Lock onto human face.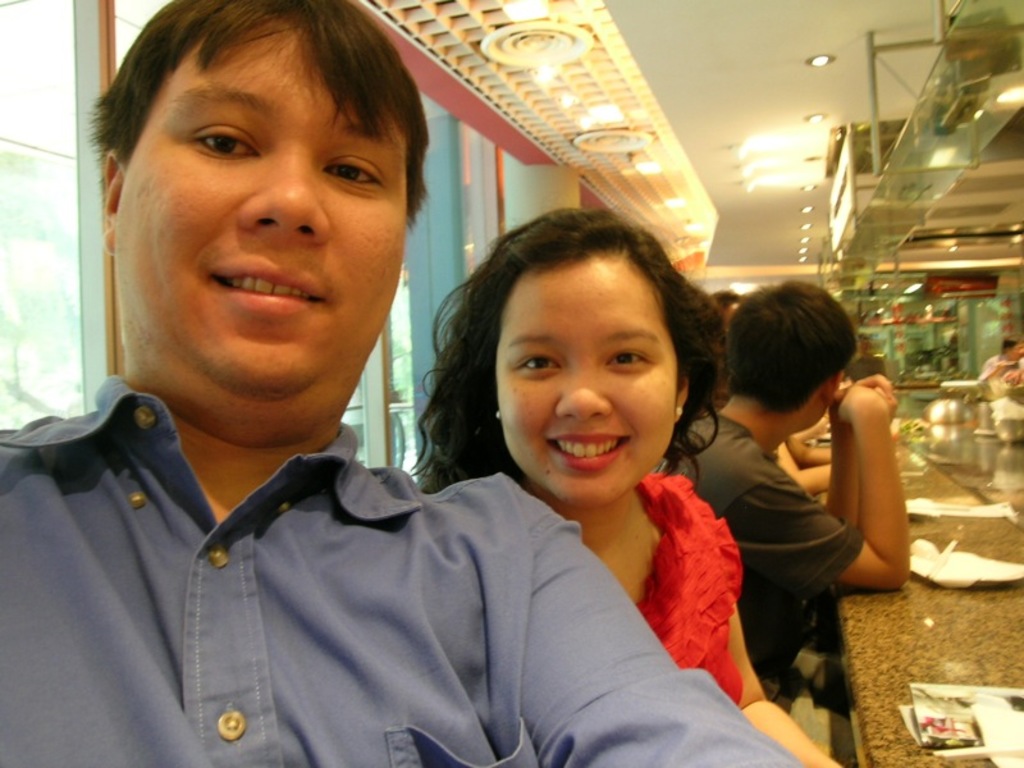
Locked: bbox=(122, 18, 410, 397).
